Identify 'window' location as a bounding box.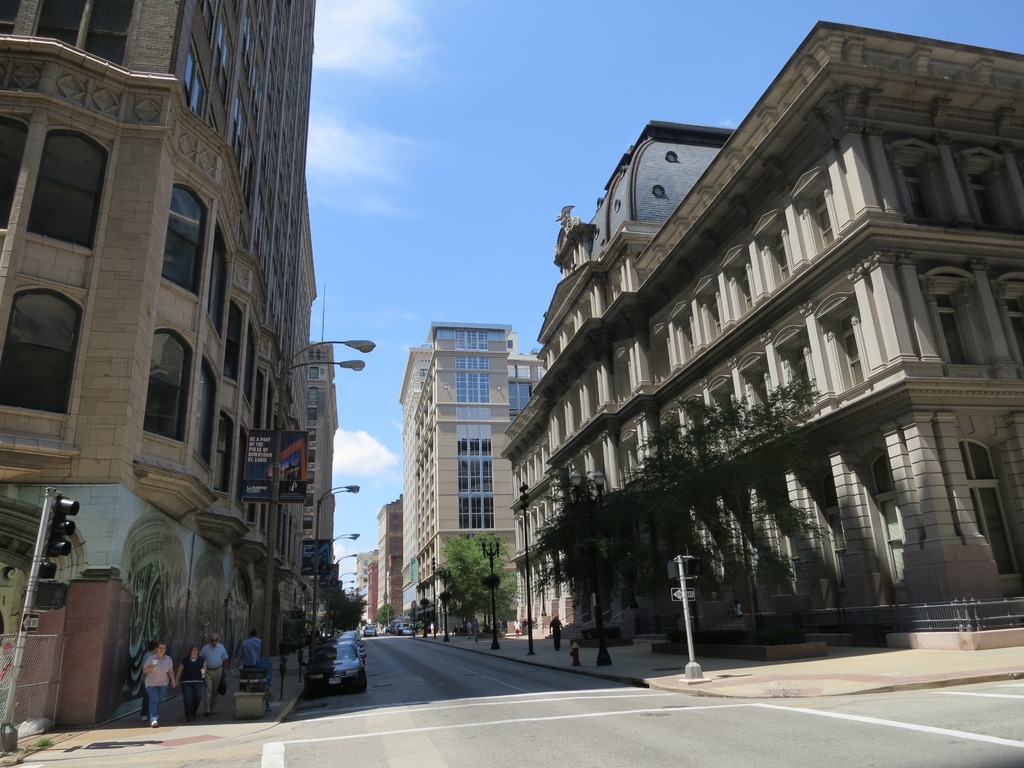
(x1=138, y1=325, x2=191, y2=450).
